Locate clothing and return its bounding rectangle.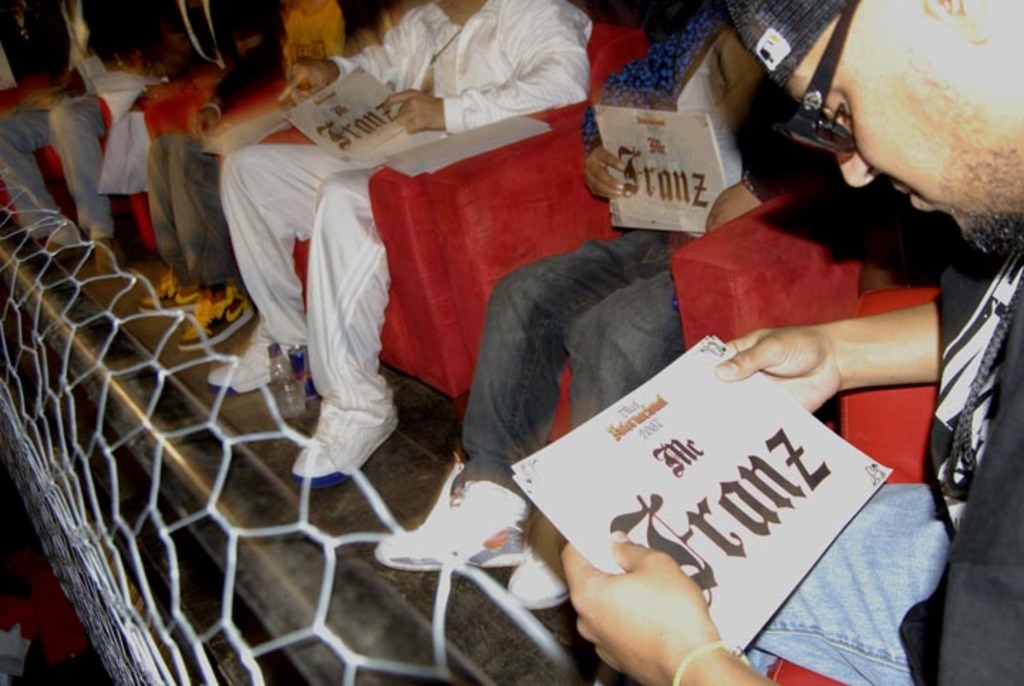
[x1=139, y1=0, x2=286, y2=283].
